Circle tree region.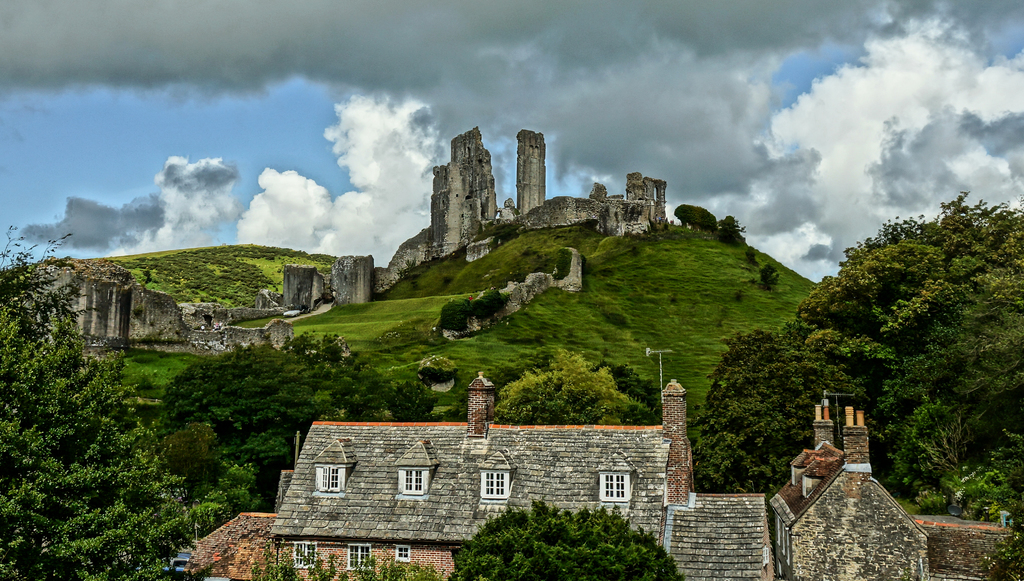
Region: left=722, top=213, right=742, bottom=236.
